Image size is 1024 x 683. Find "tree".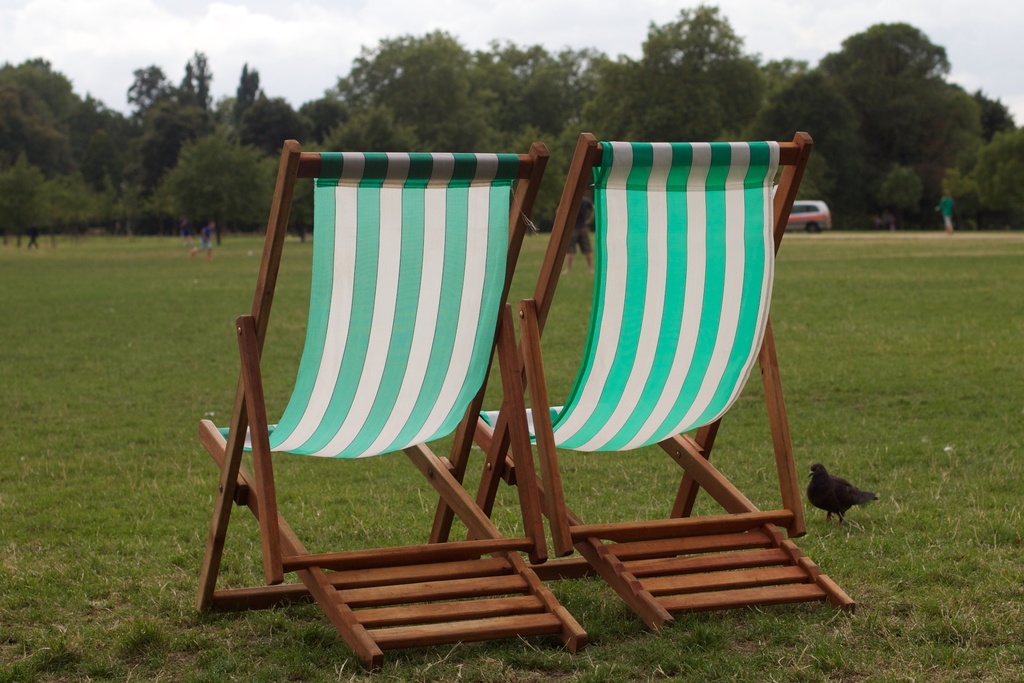
crop(0, 152, 125, 251).
